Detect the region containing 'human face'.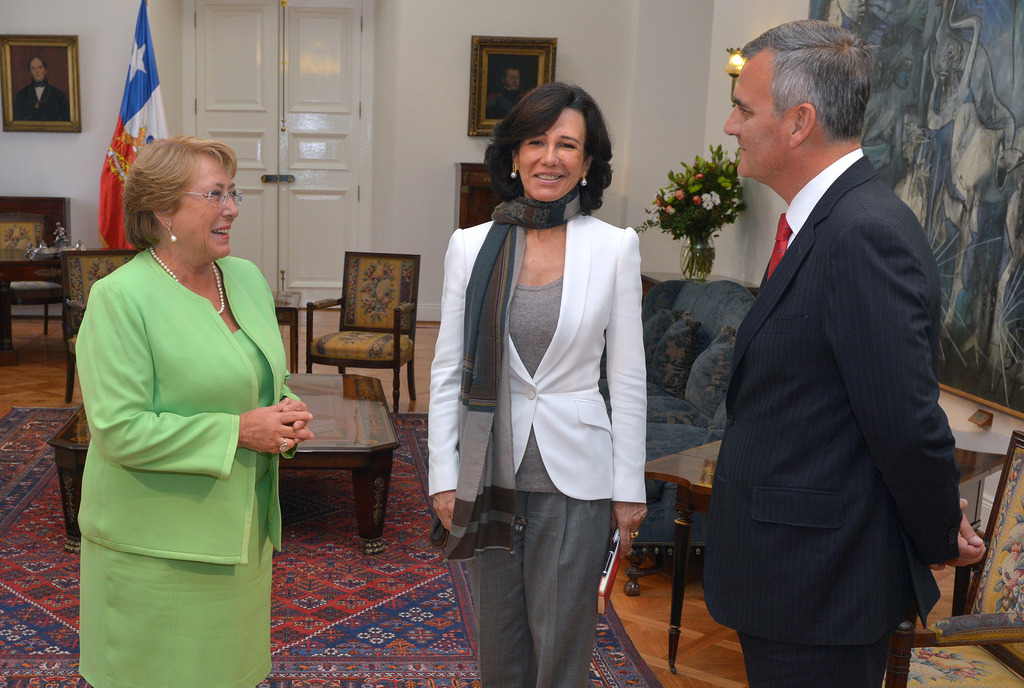
crop(504, 72, 521, 87).
